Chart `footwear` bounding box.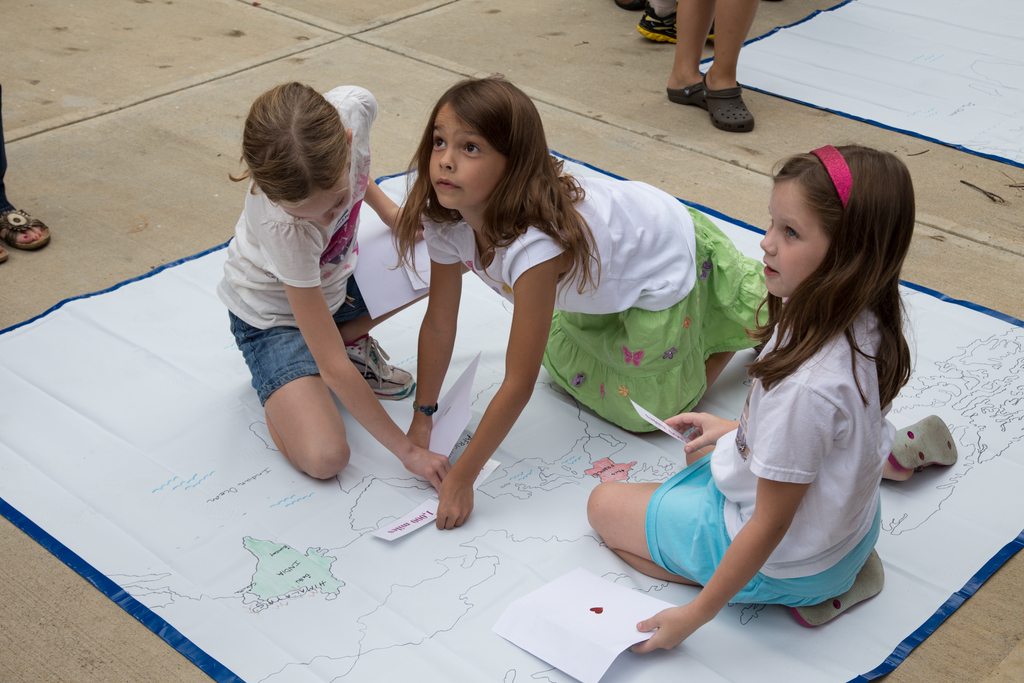
Charted: (0,245,10,262).
